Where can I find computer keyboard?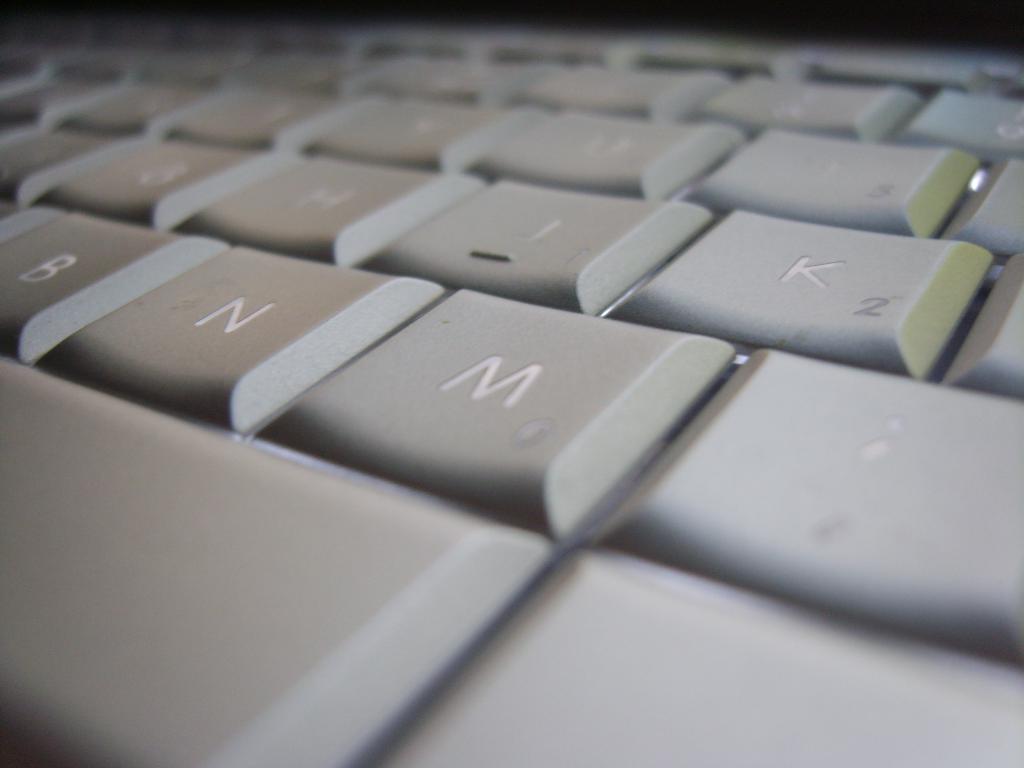
You can find it at (left=0, top=0, right=1023, bottom=767).
